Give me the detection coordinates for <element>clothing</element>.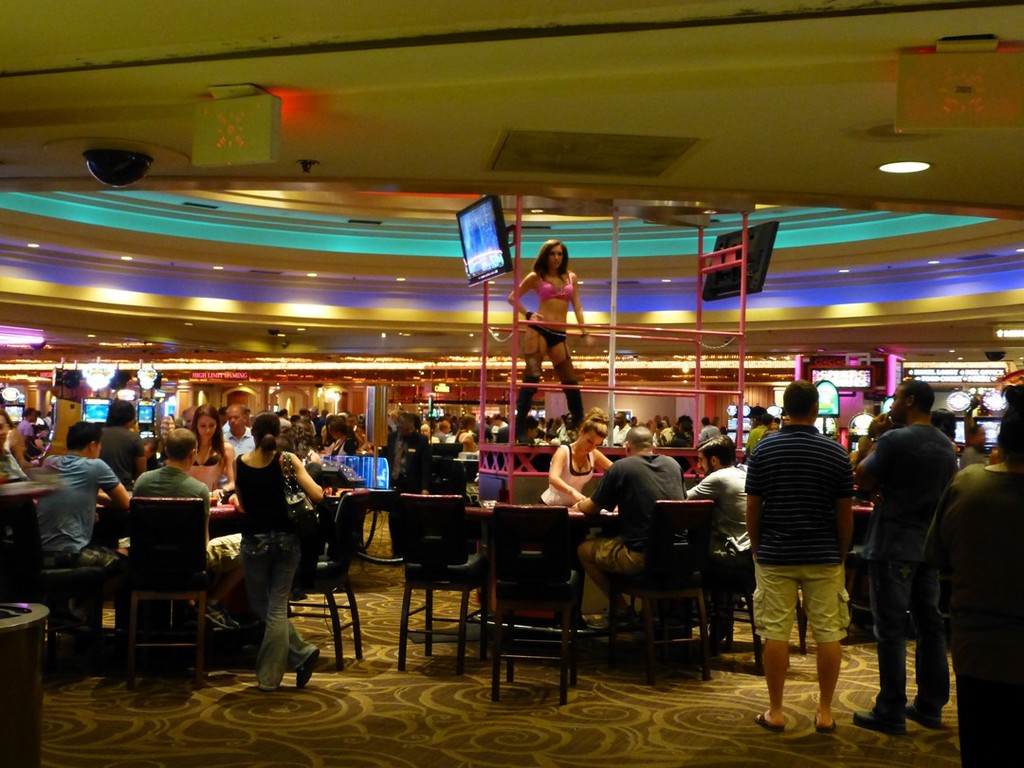
l=744, t=425, r=772, b=455.
